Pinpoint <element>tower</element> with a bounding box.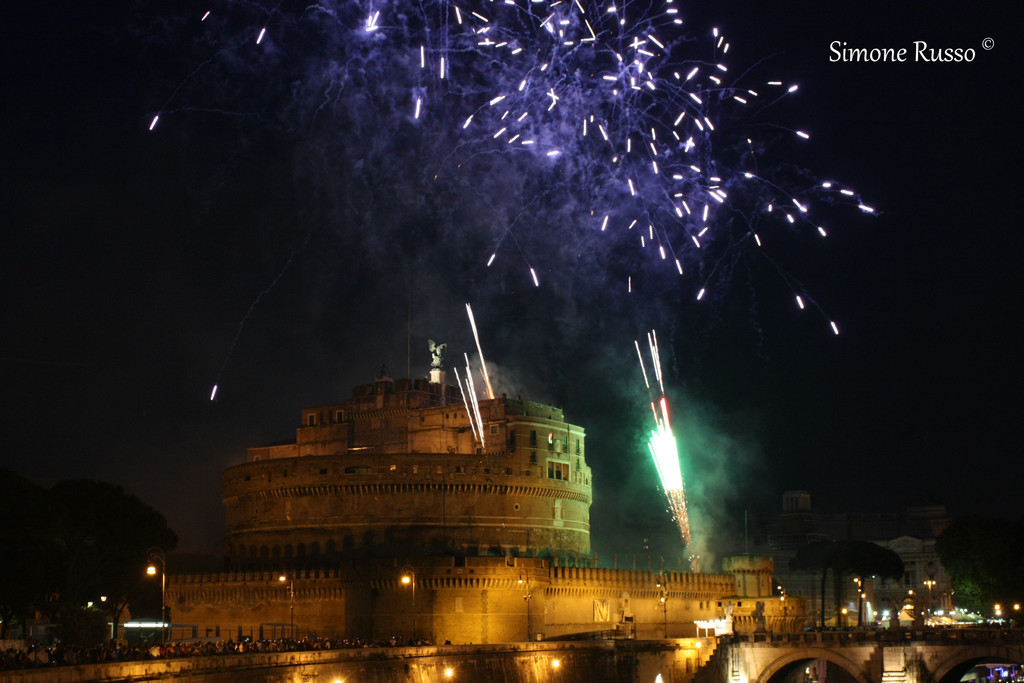
<region>120, 320, 816, 636</region>.
